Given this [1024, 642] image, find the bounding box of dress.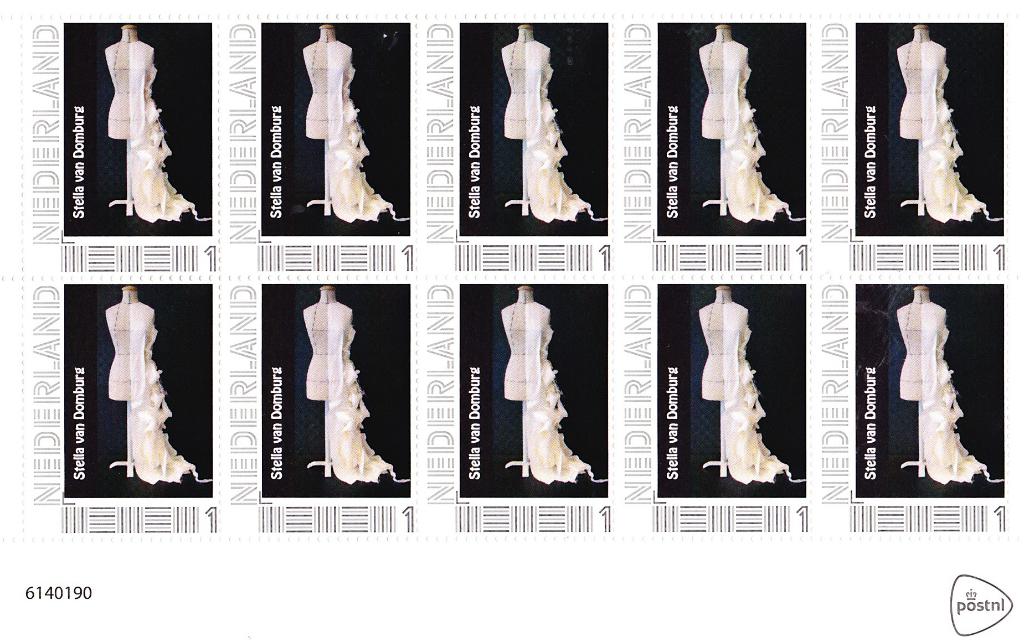
box=[302, 40, 348, 138].
